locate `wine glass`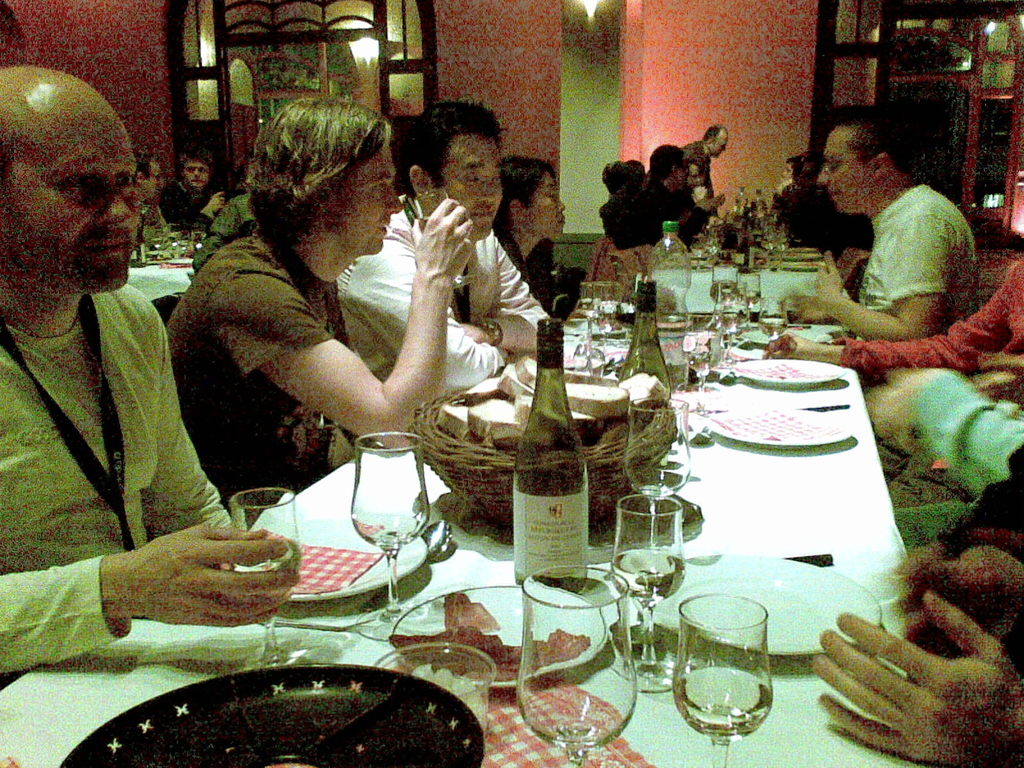
x1=742, y1=276, x2=764, y2=337
